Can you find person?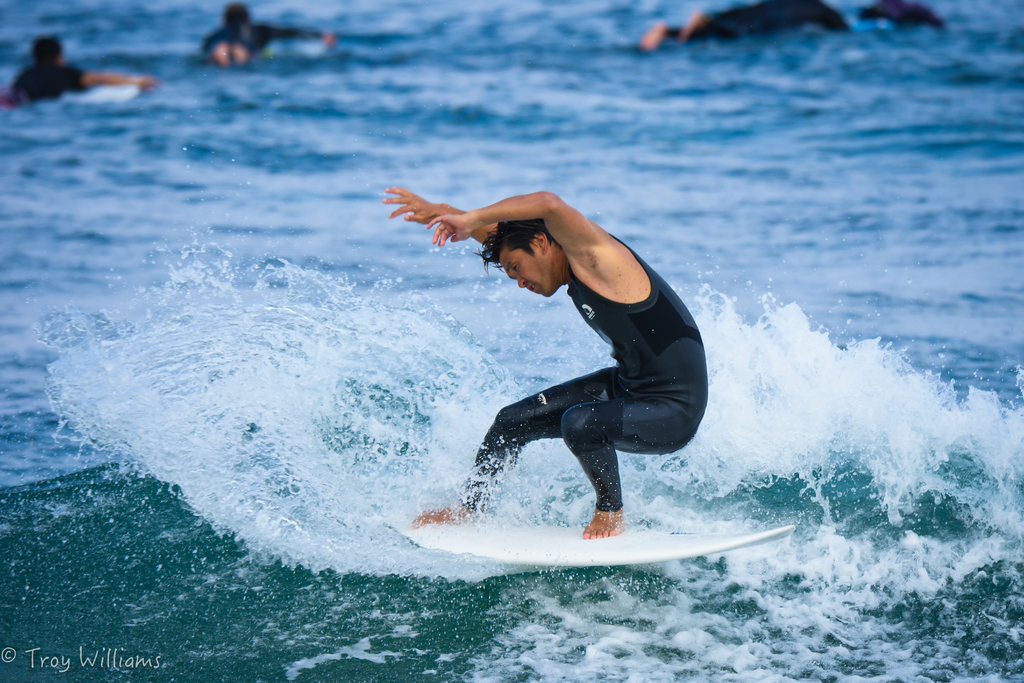
Yes, bounding box: locate(380, 181, 707, 538).
